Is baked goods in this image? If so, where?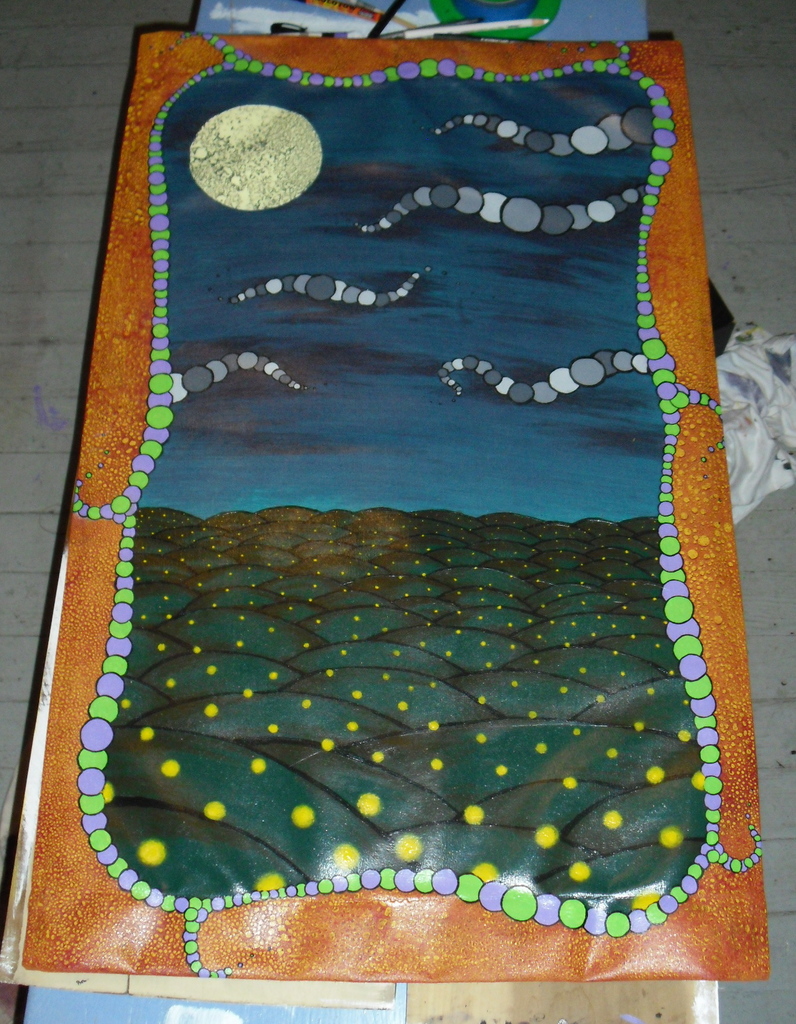
Yes, at box(0, 74, 795, 980).
